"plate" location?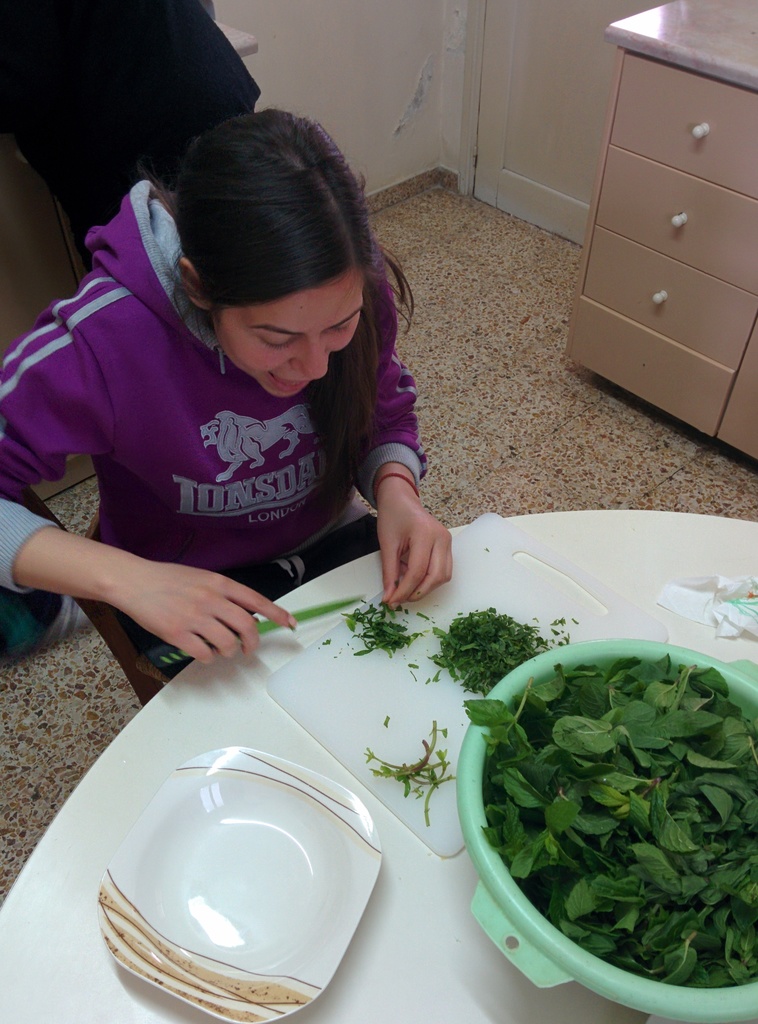
102 745 393 984
